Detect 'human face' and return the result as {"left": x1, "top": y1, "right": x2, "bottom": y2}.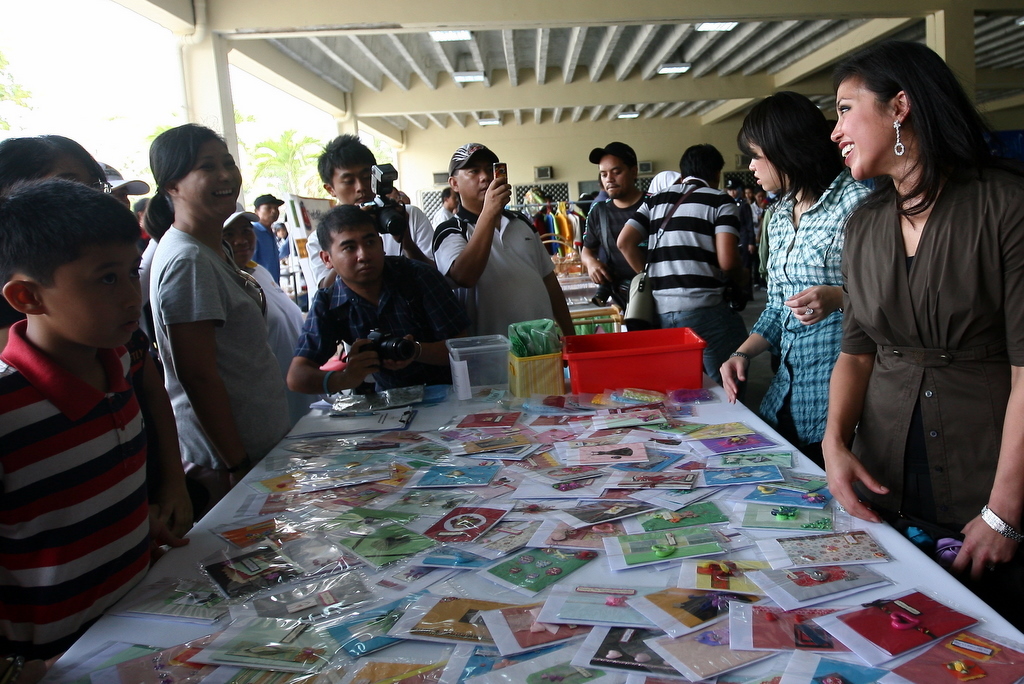
{"left": 749, "top": 136, "right": 783, "bottom": 193}.
